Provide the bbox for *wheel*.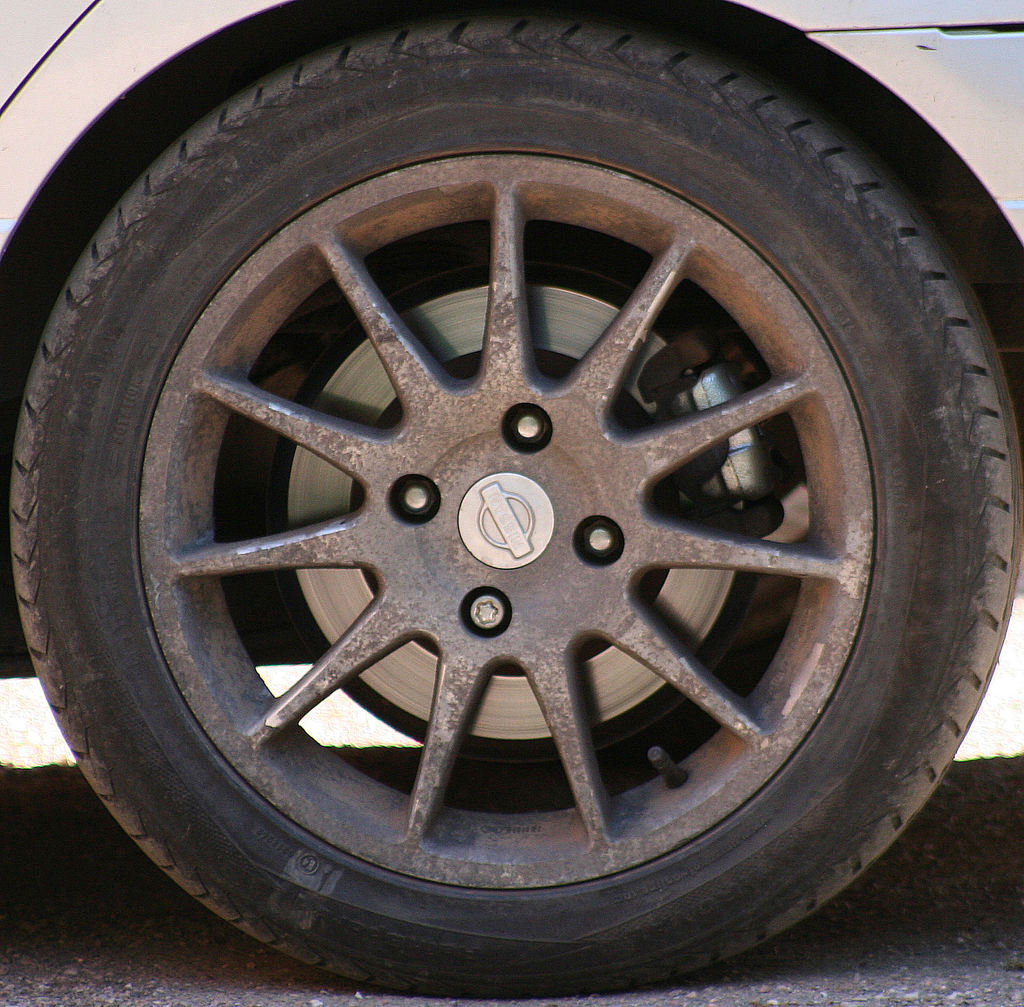
locate(10, 19, 1016, 1003).
